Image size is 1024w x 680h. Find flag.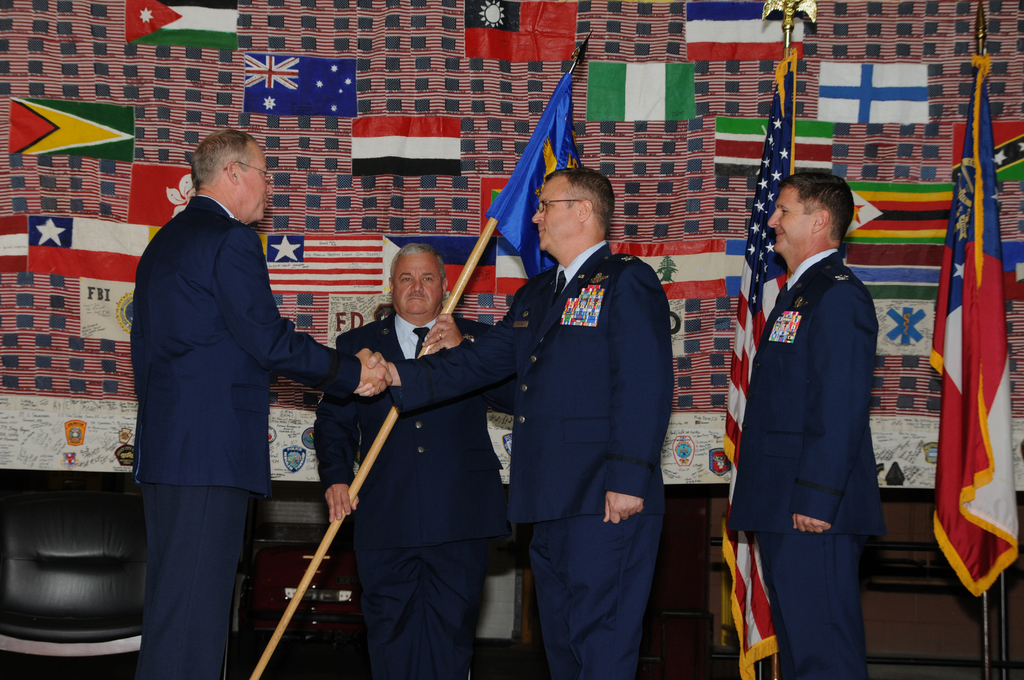
BBox(24, 219, 152, 287).
